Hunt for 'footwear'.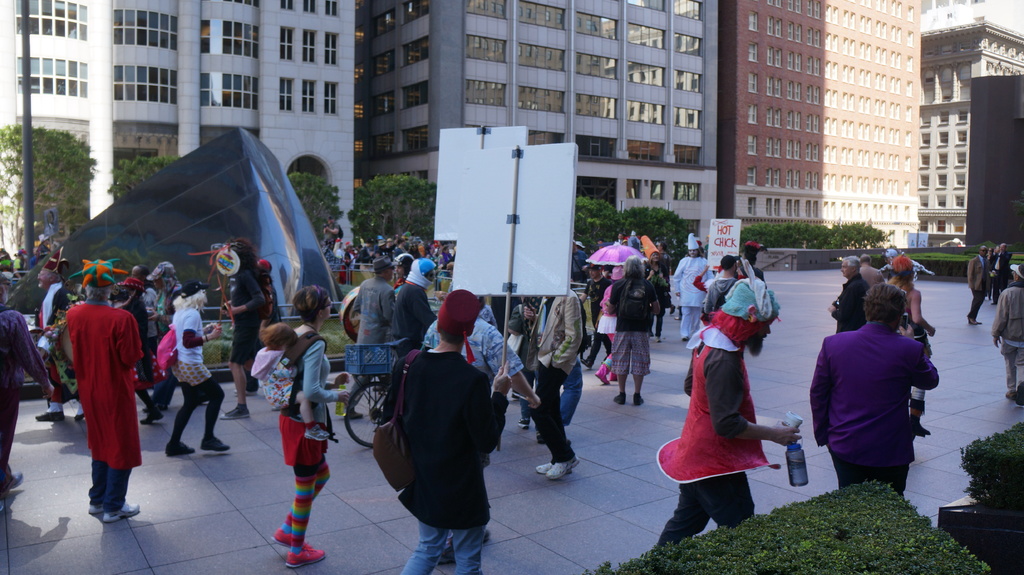
Hunted down at crop(659, 340, 663, 344).
